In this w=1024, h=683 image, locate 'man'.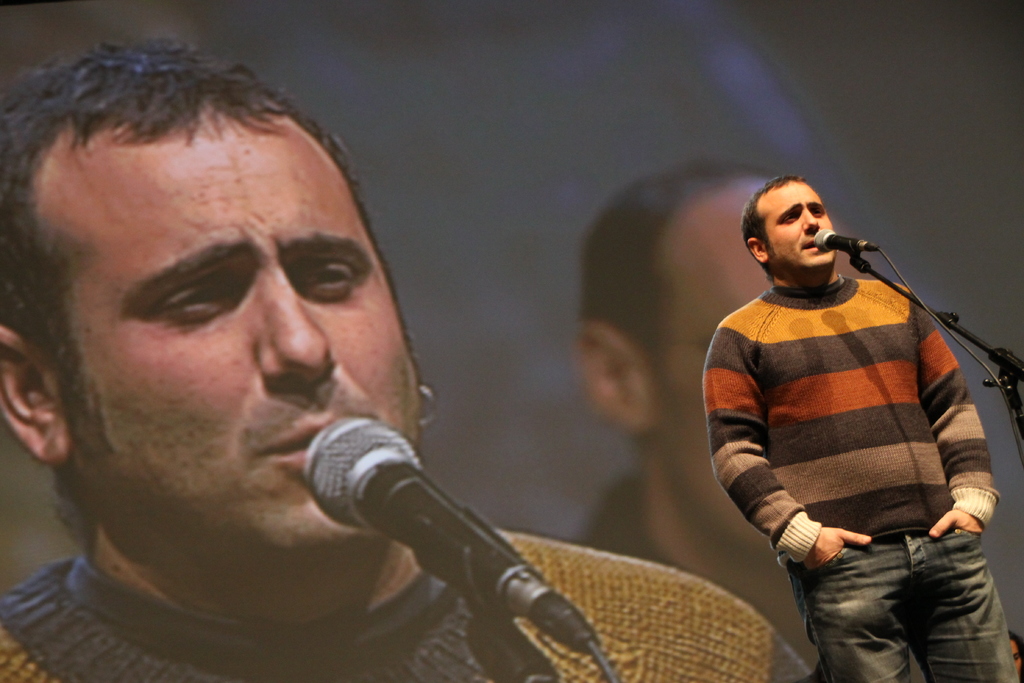
Bounding box: left=0, top=37, right=808, bottom=682.
